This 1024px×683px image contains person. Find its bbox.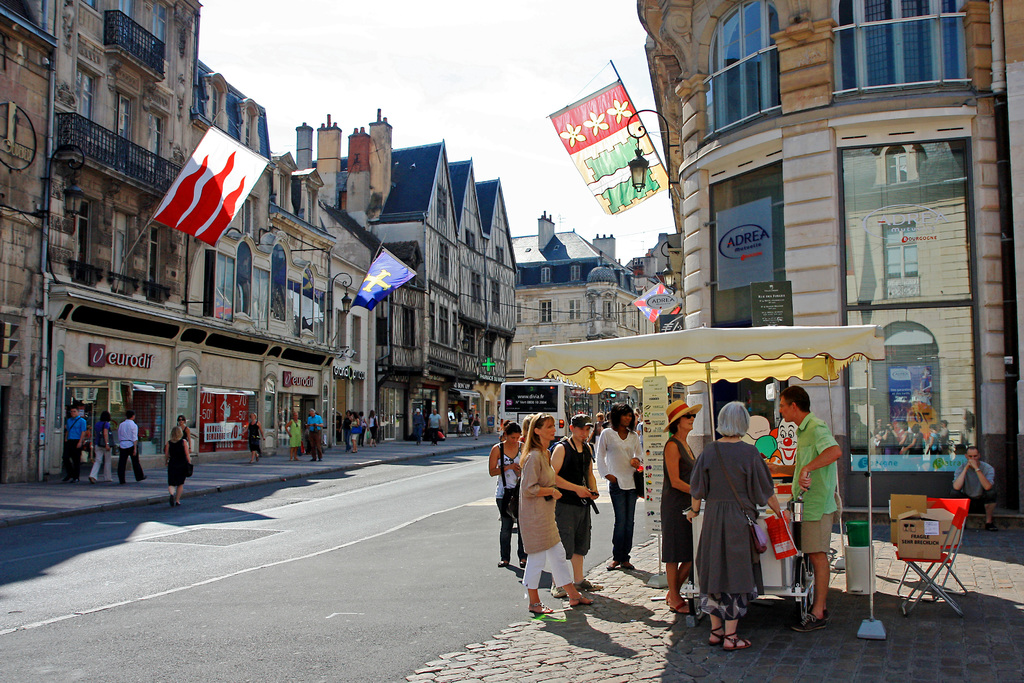
{"left": 177, "top": 416, "right": 192, "bottom": 449}.
